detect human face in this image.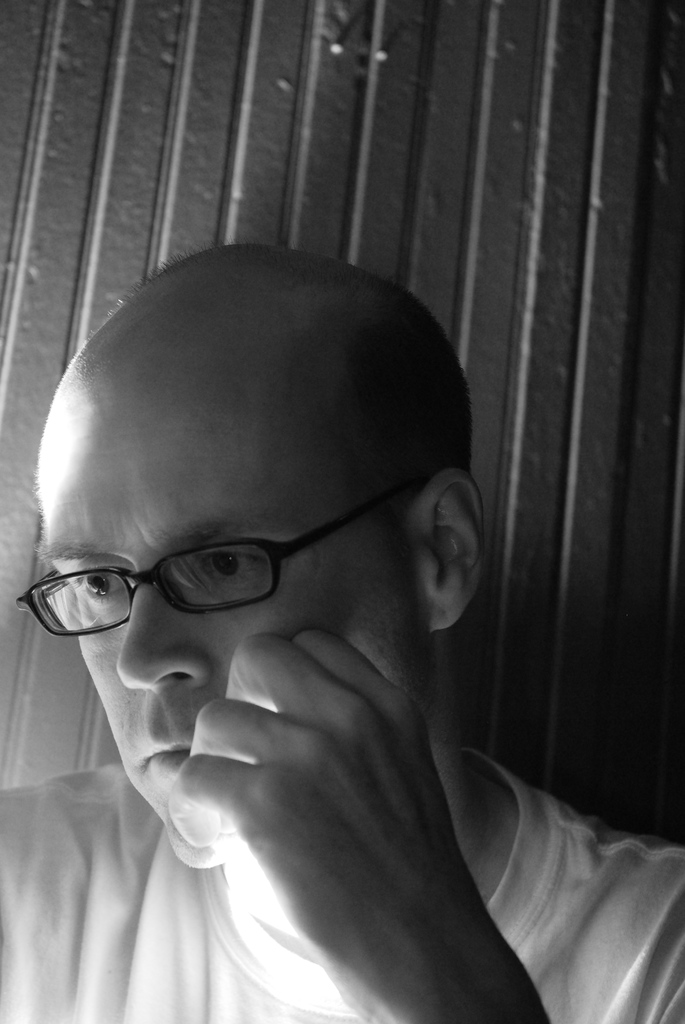
Detection: pyautogui.locateOnScreen(35, 379, 416, 874).
